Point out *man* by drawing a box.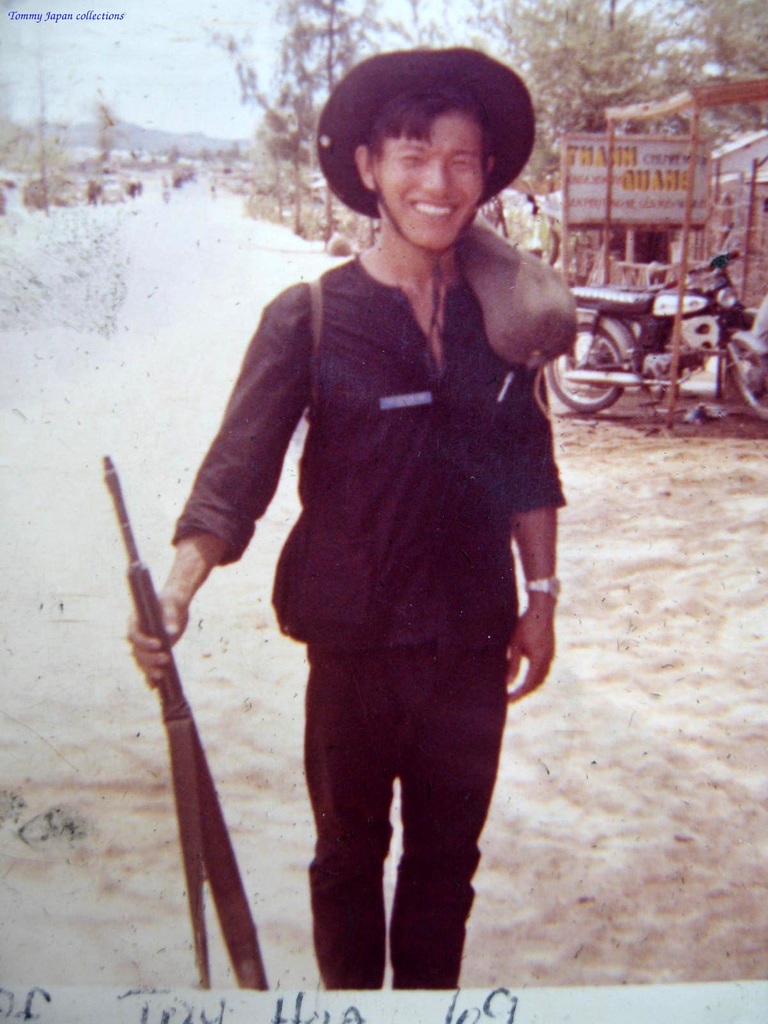
{"x1": 125, "y1": 45, "x2": 568, "y2": 994}.
